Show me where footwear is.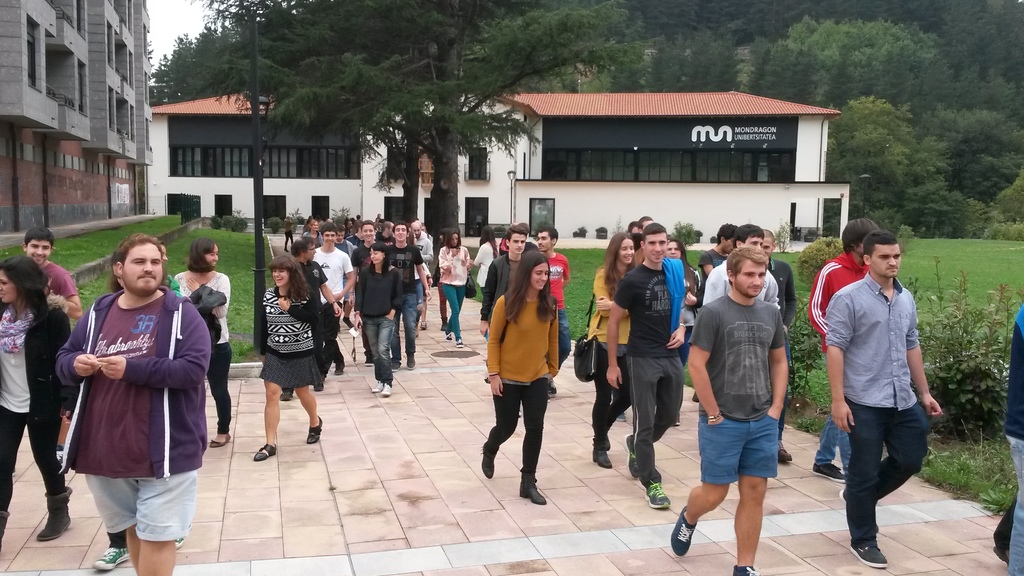
footwear is at crop(373, 381, 382, 394).
